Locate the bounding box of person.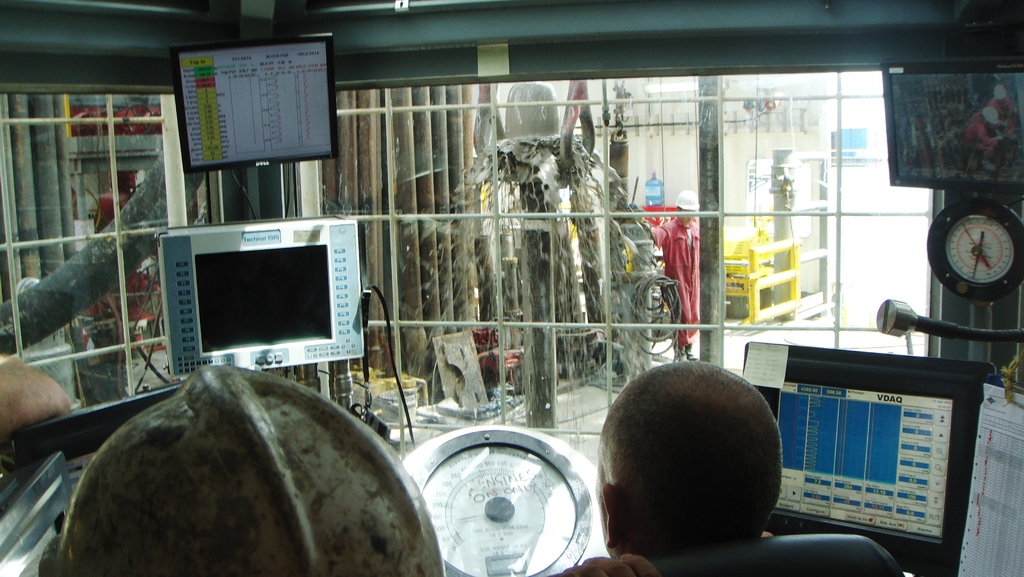
Bounding box: bbox=[605, 355, 911, 573].
